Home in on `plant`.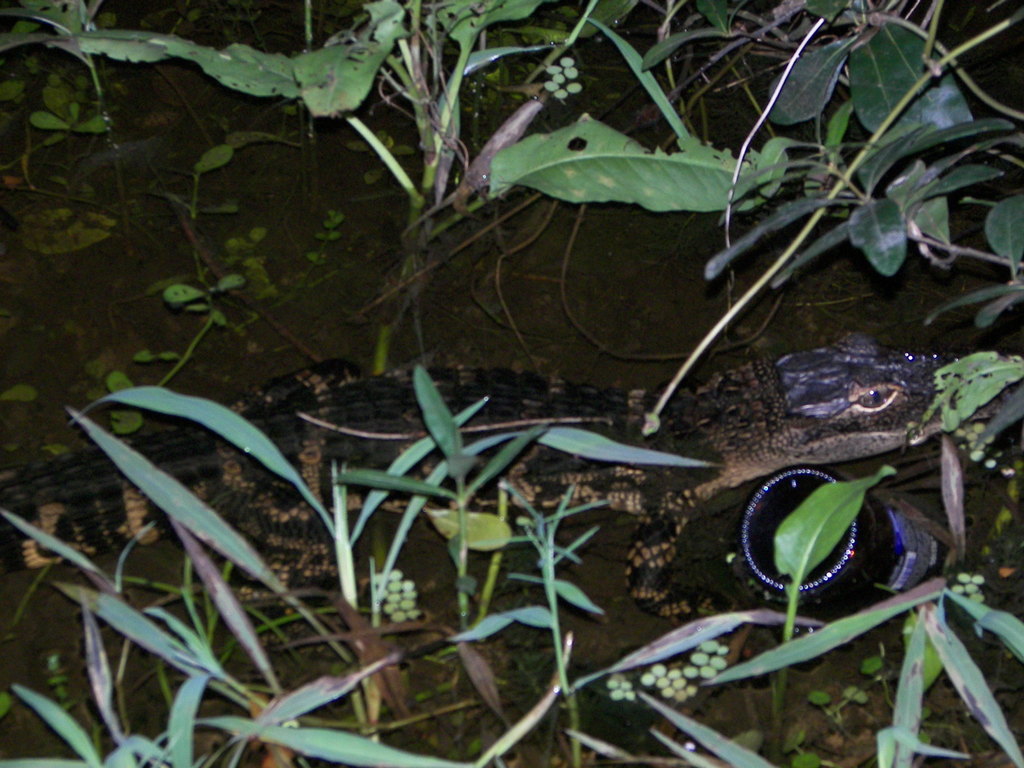
Homed in at [x1=0, y1=376, x2=411, y2=765].
